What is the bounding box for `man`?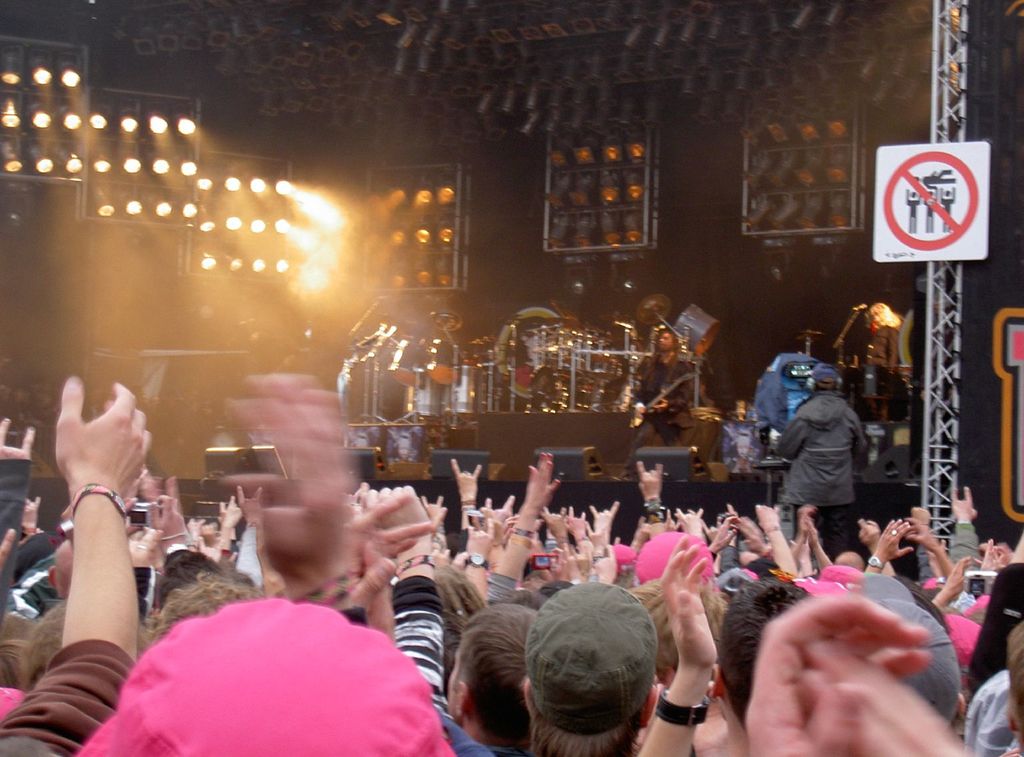
<bbox>769, 360, 877, 561</bbox>.
